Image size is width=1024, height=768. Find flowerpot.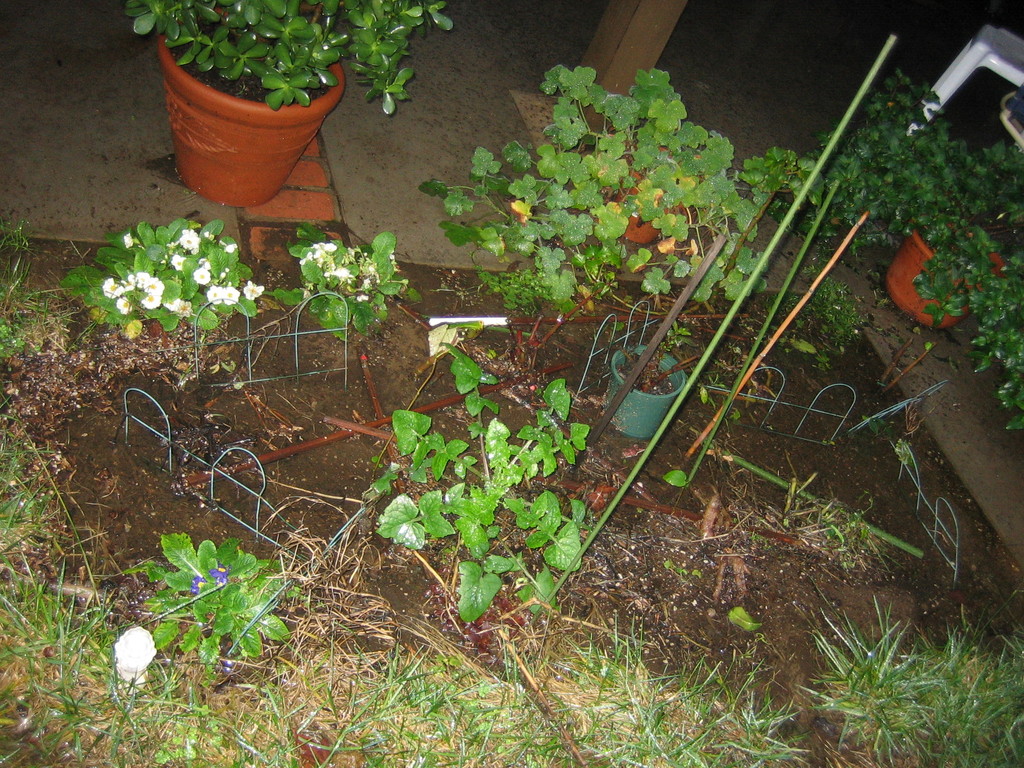
l=884, t=214, r=1007, b=331.
